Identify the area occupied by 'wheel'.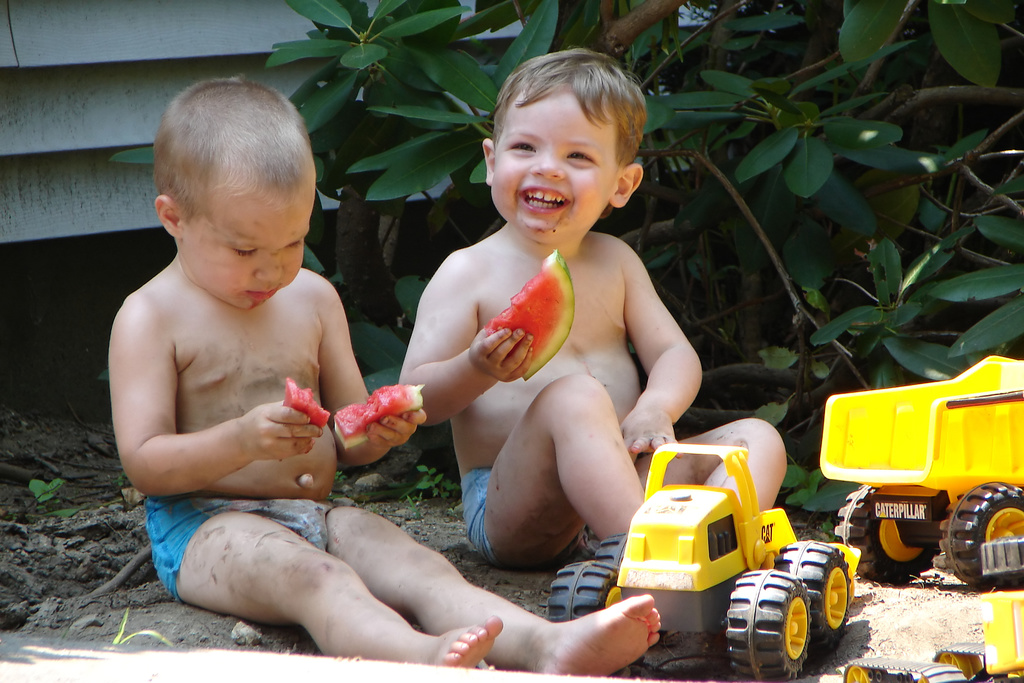
Area: 595,532,630,568.
